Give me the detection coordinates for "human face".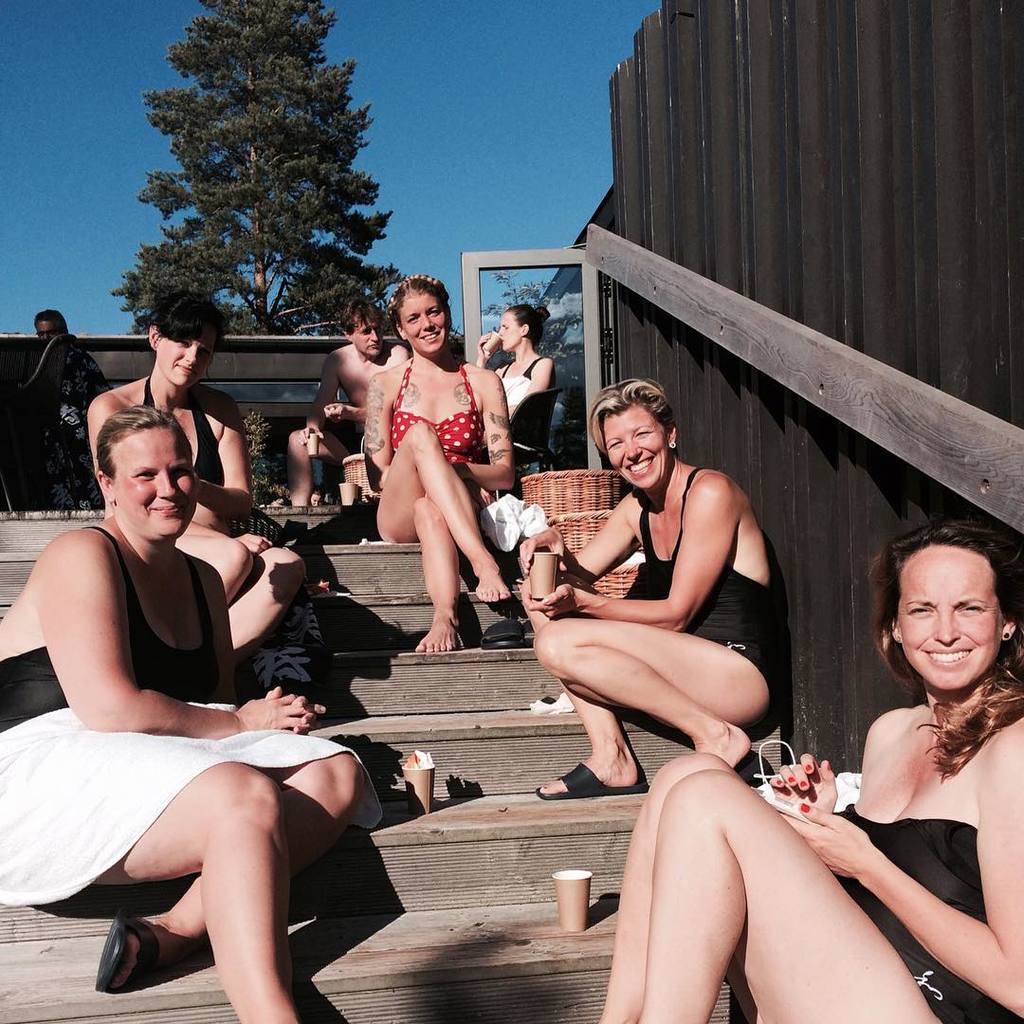
{"left": 108, "top": 424, "right": 194, "bottom": 539}.
